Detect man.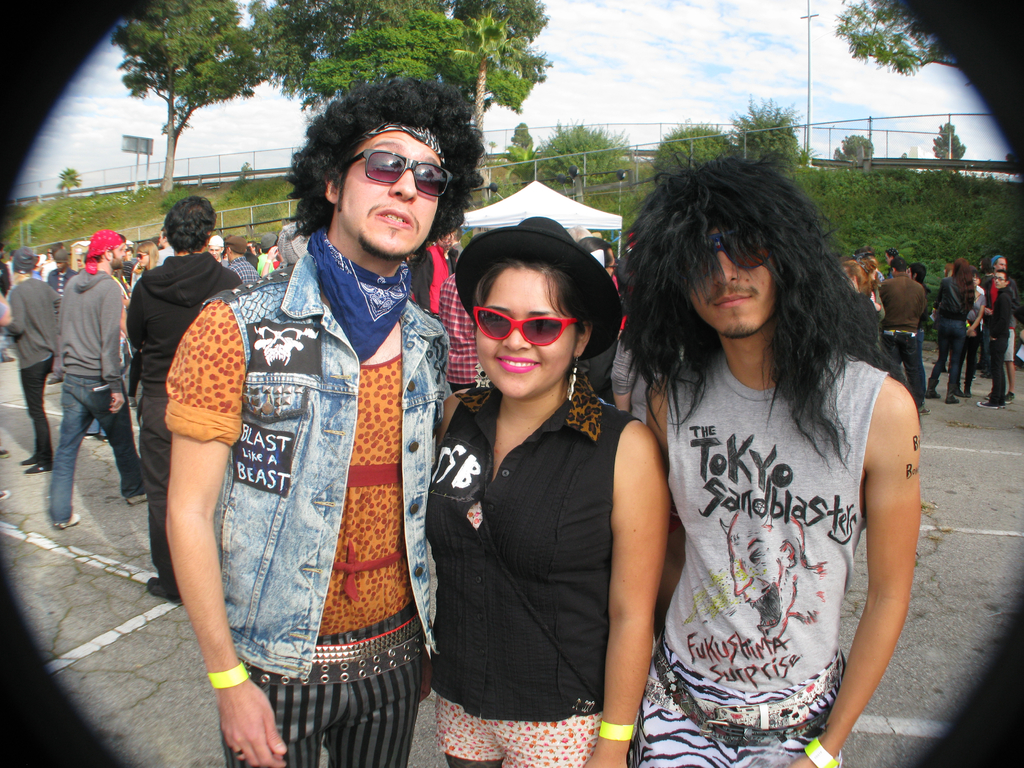
Detected at <bbox>165, 78, 488, 767</bbox>.
